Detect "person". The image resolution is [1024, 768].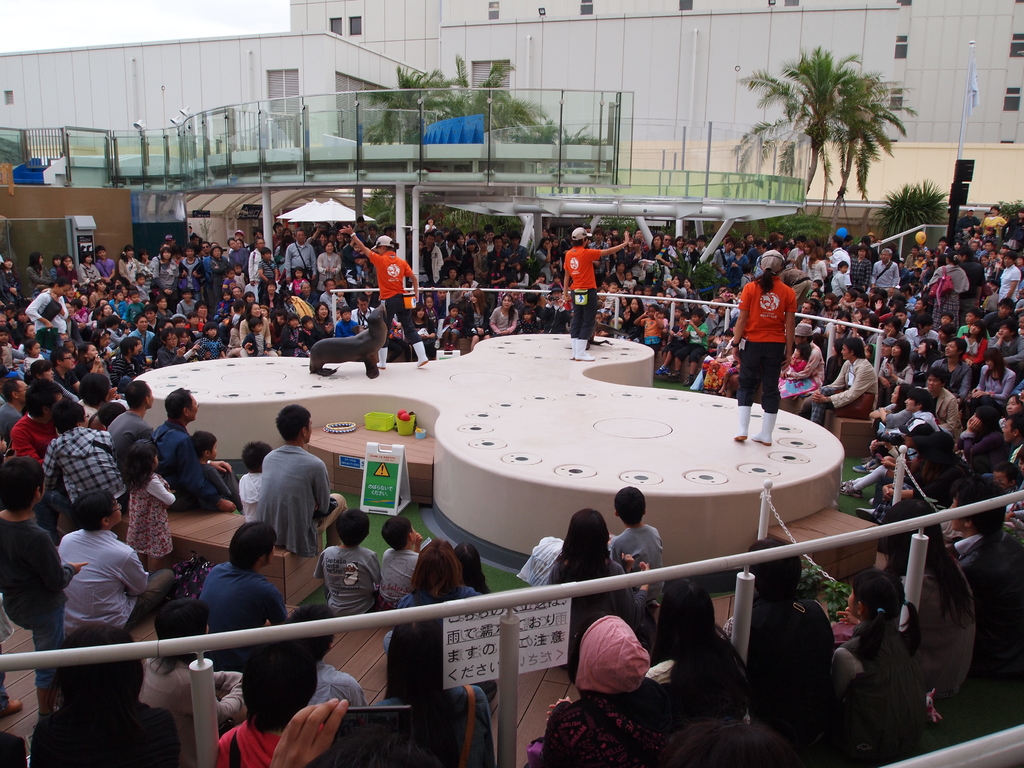
[left=707, top=305, right=726, bottom=335].
